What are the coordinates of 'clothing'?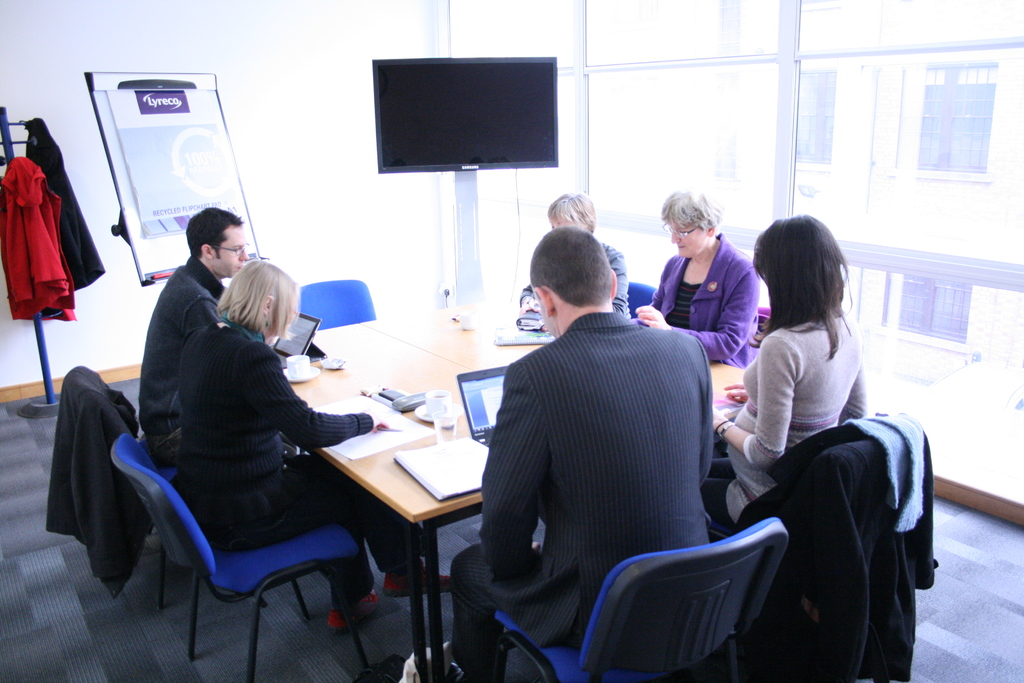
(x1=139, y1=255, x2=231, y2=472).
